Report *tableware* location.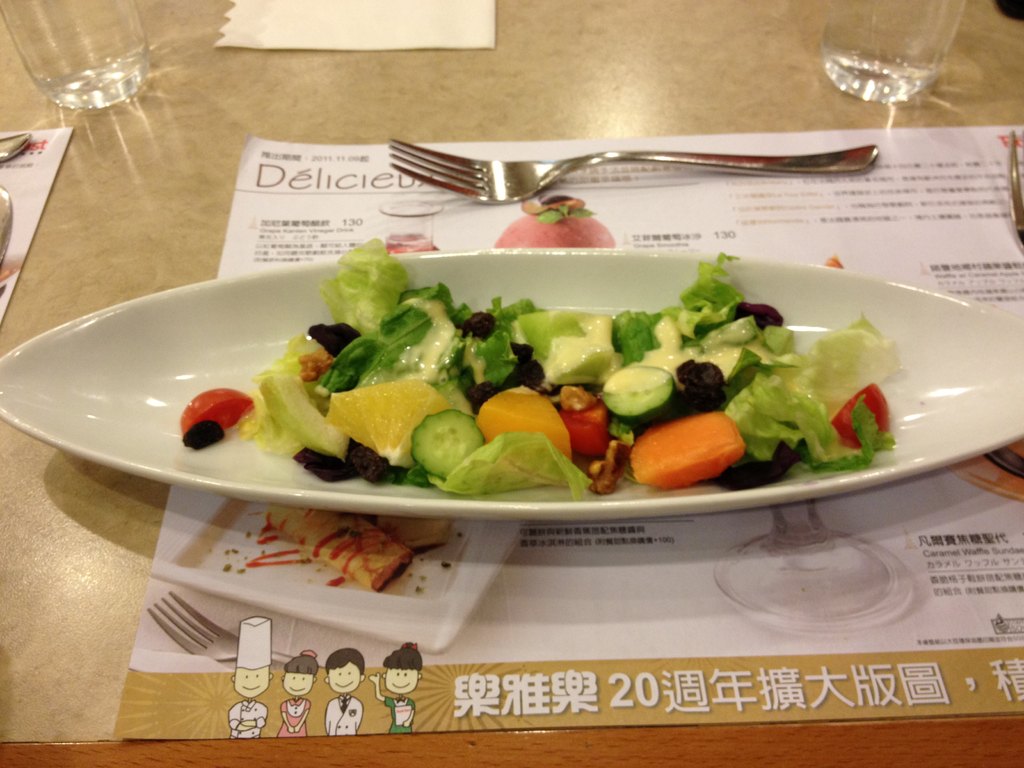
Report: <bbox>0, 127, 32, 161</bbox>.
